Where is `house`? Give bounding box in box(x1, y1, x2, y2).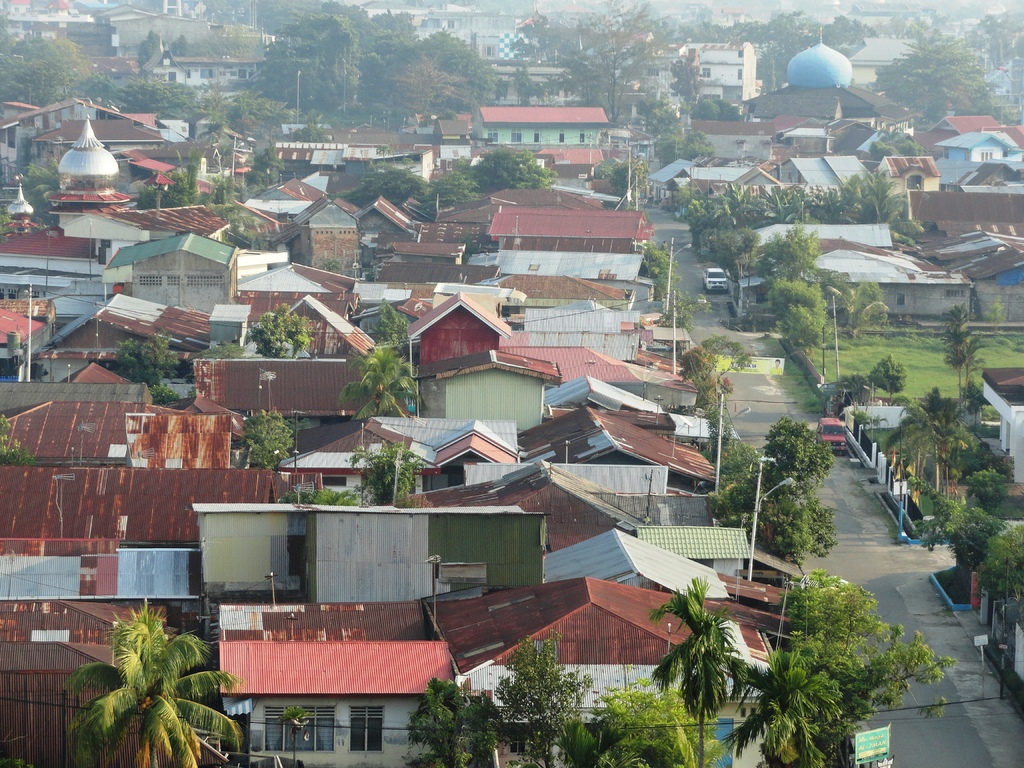
box(412, 350, 558, 436).
